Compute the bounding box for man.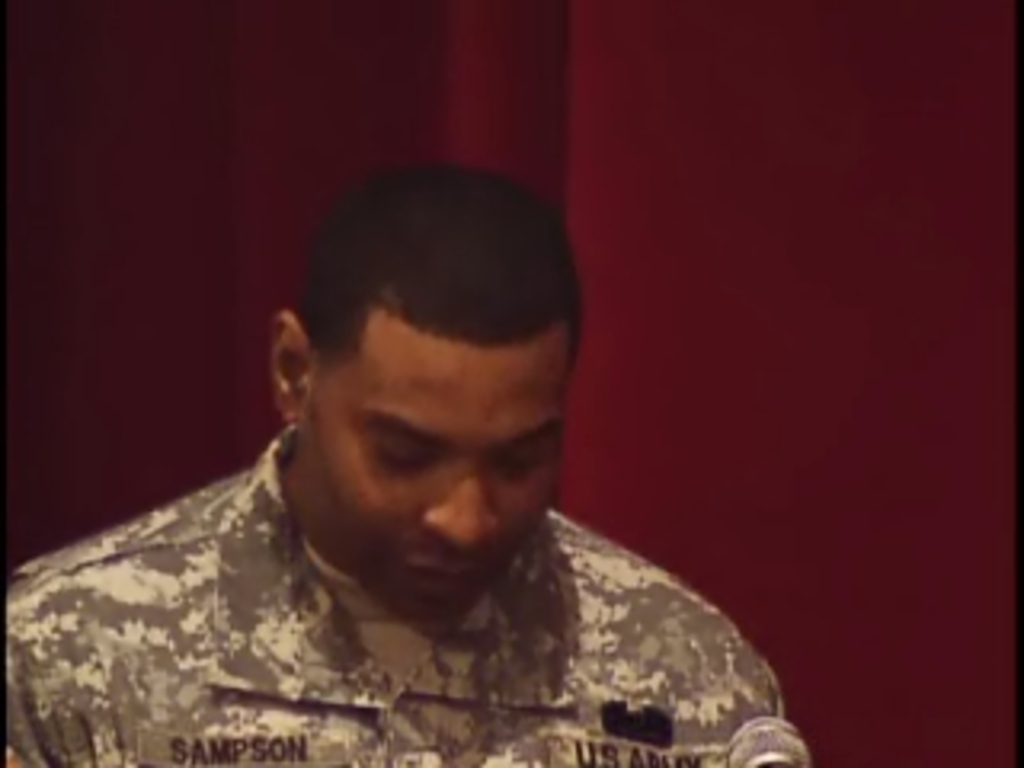
box=[106, 170, 845, 767].
